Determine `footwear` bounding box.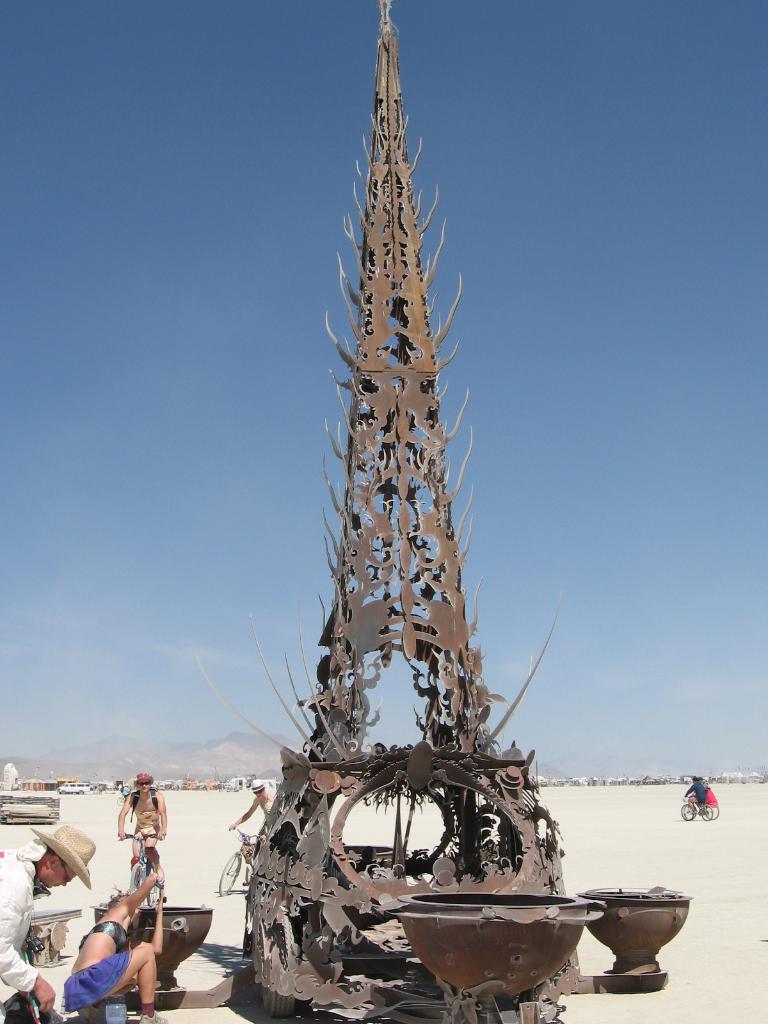
Determined: 141,1006,162,1023.
